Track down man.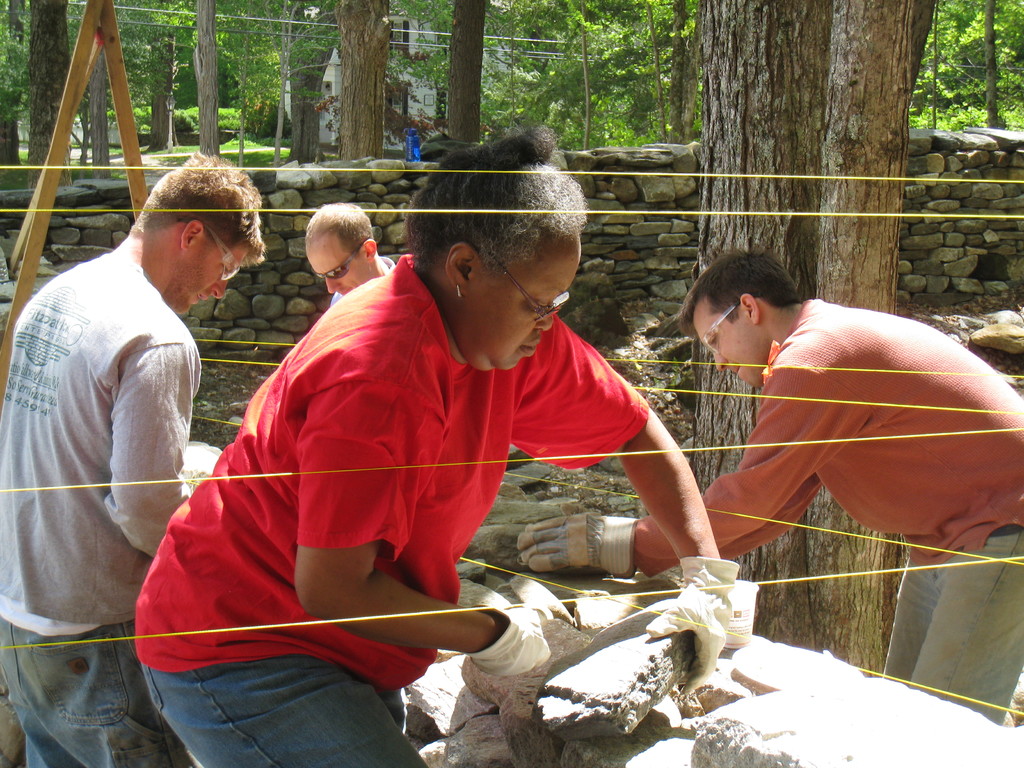
Tracked to {"x1": 303, "y1": 197, "x2": 407, "y2": 300}.
